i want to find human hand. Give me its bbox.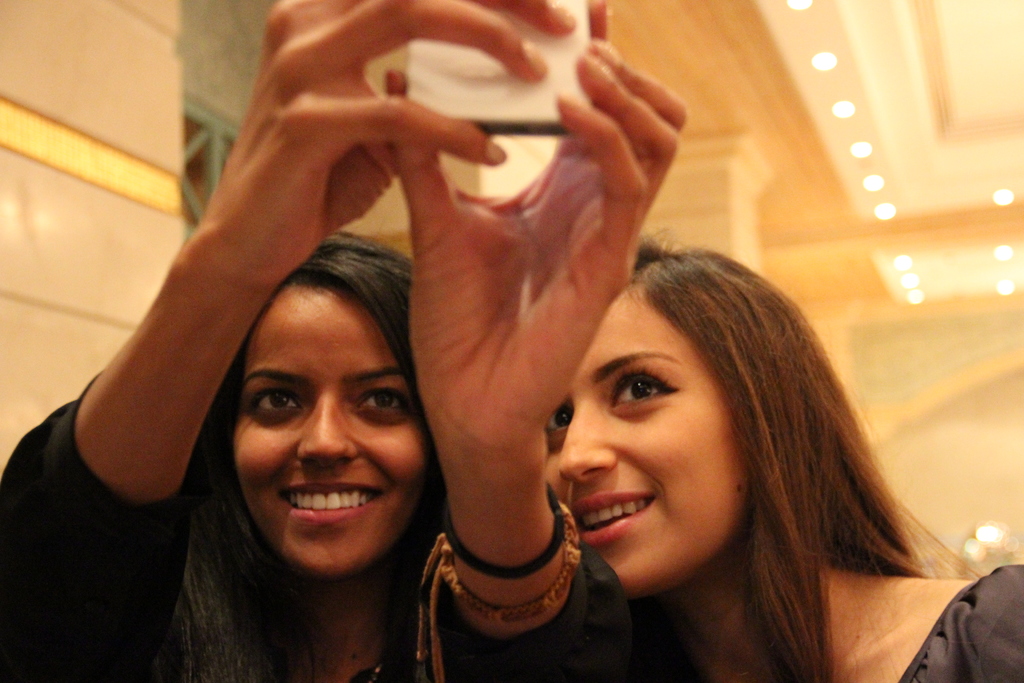
Rect(193, 0, 575, 293).
